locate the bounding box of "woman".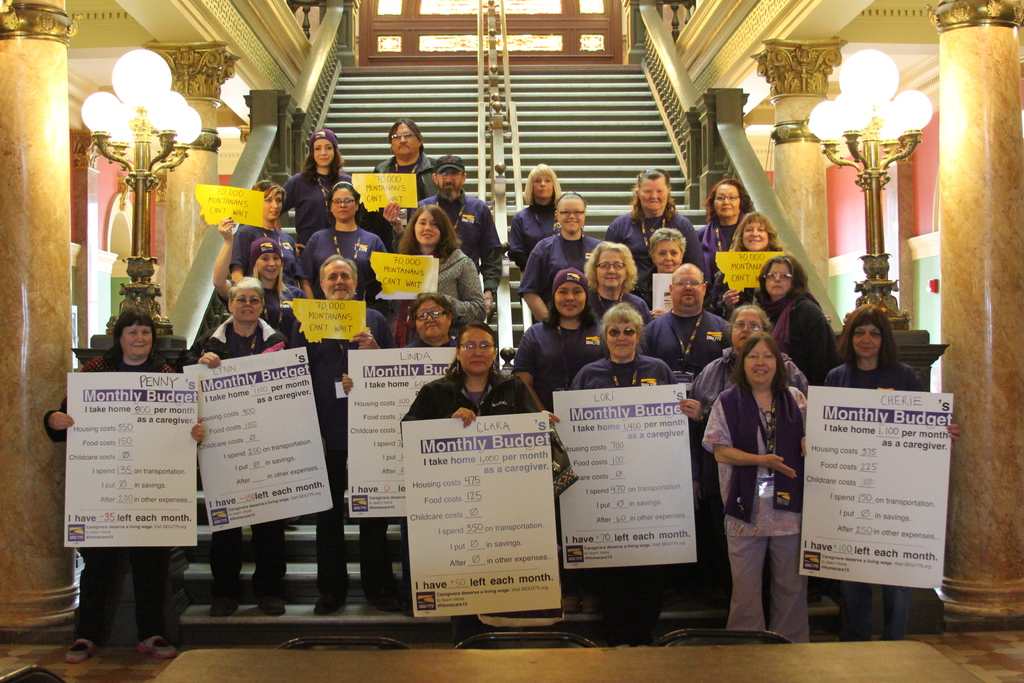
Bounding box: 400,316,536,651.
